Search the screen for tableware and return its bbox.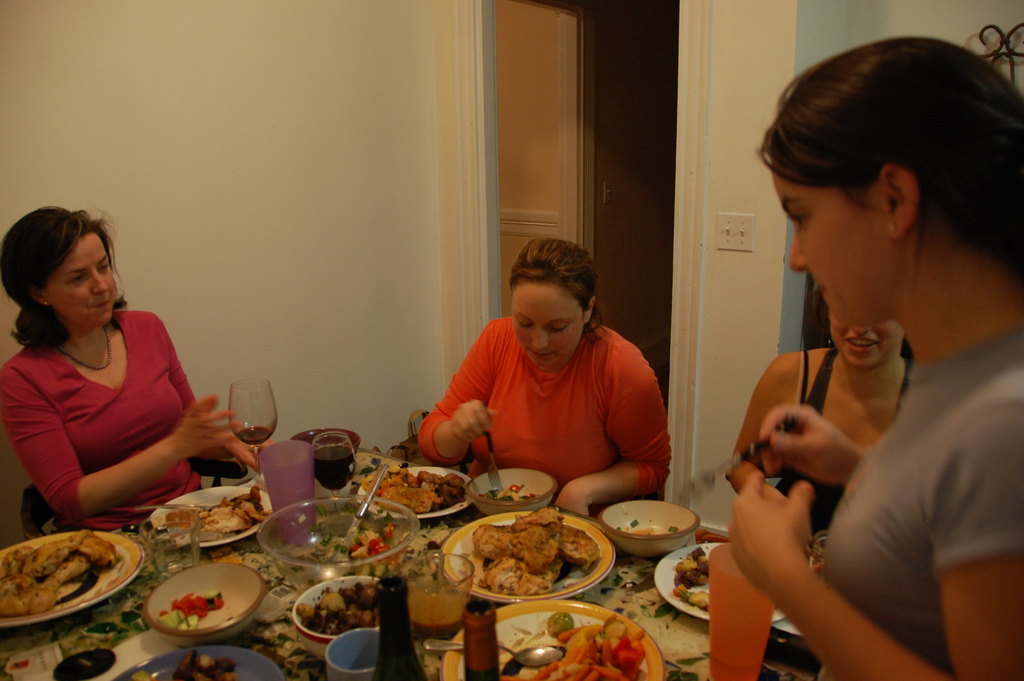
Found: box=[314, 432, 354, 518].
